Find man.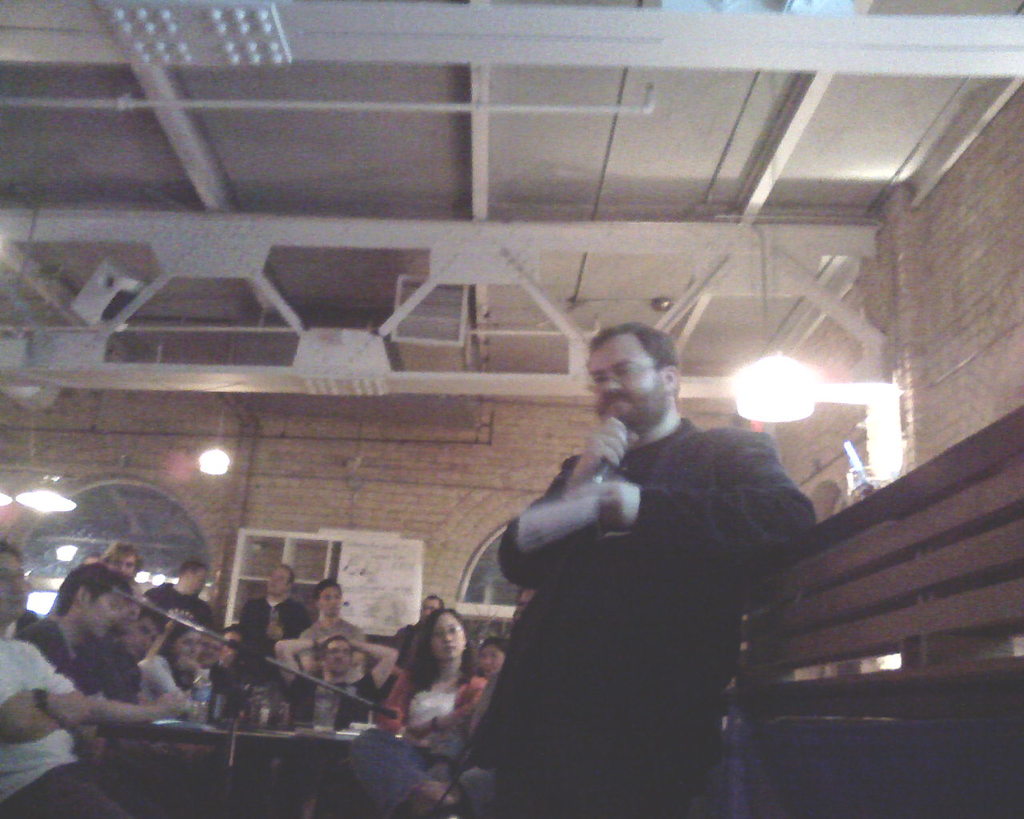
box(234, 568, 306, 654).
